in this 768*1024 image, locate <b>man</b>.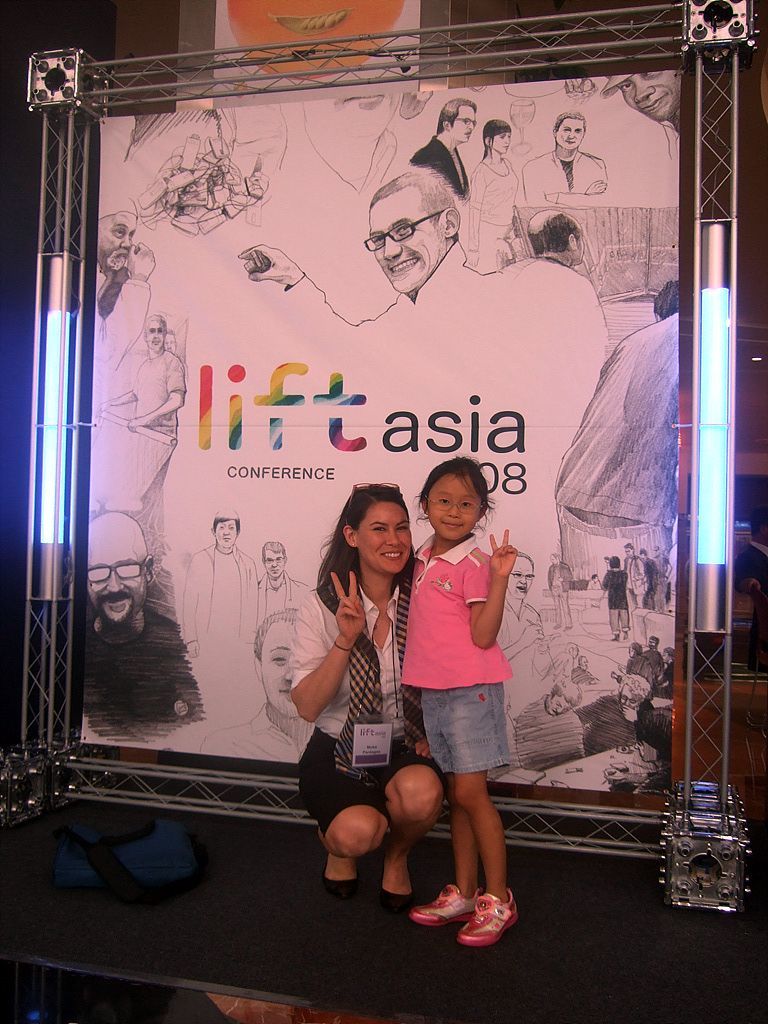
Bounding box: {"left": 83, "top": 310, "right": 194, "bottom": 491}.
